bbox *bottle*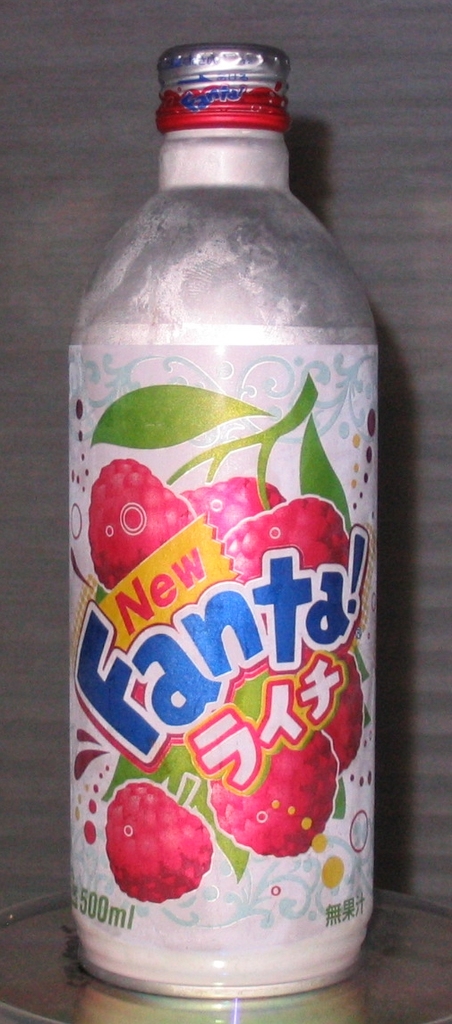
(x1=41, y1=11, x2=393, y2=1014)
